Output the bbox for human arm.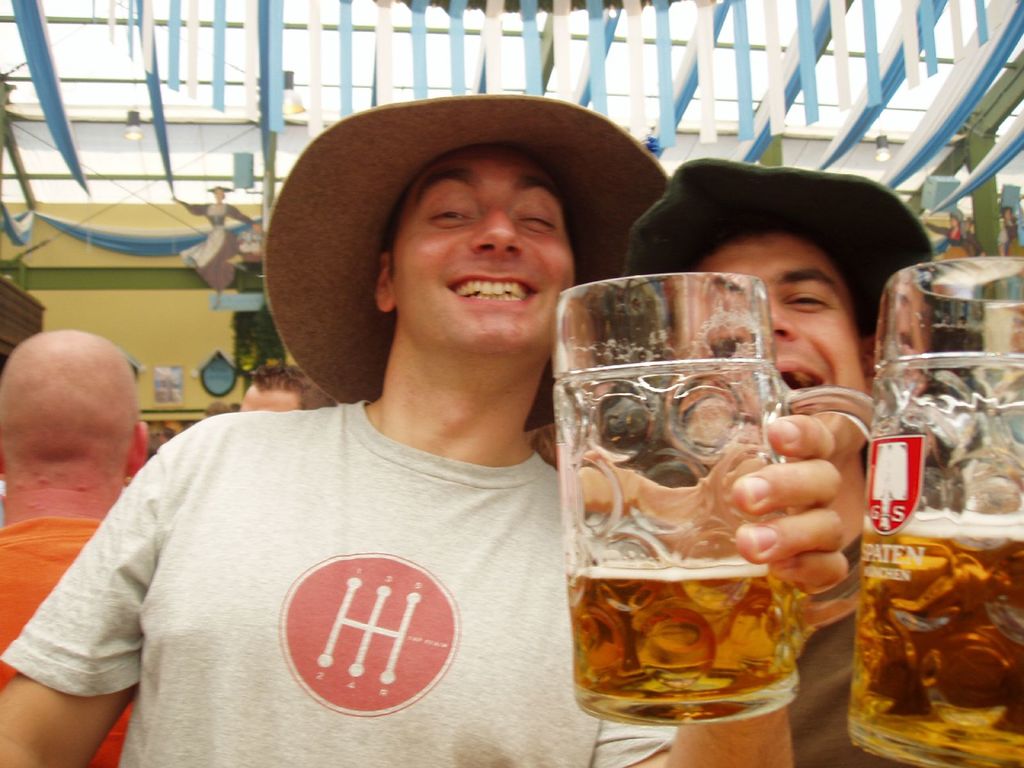
<box>580,410,888,767</box>.
